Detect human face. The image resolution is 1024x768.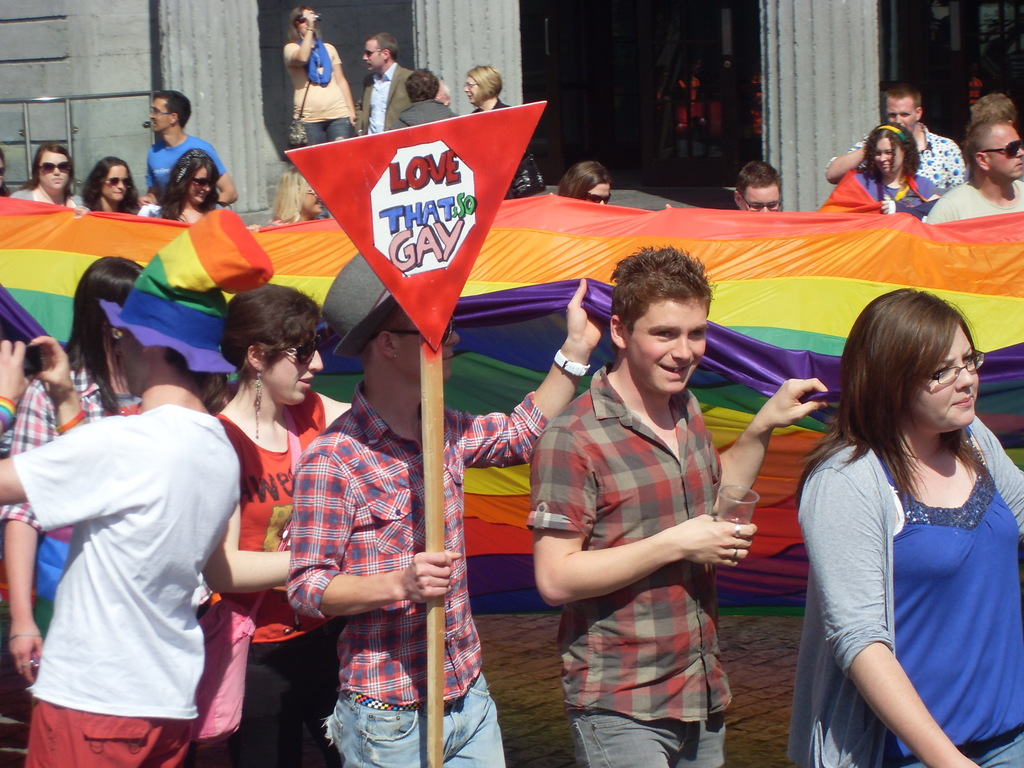
rect(186, 166, 216, 206).
